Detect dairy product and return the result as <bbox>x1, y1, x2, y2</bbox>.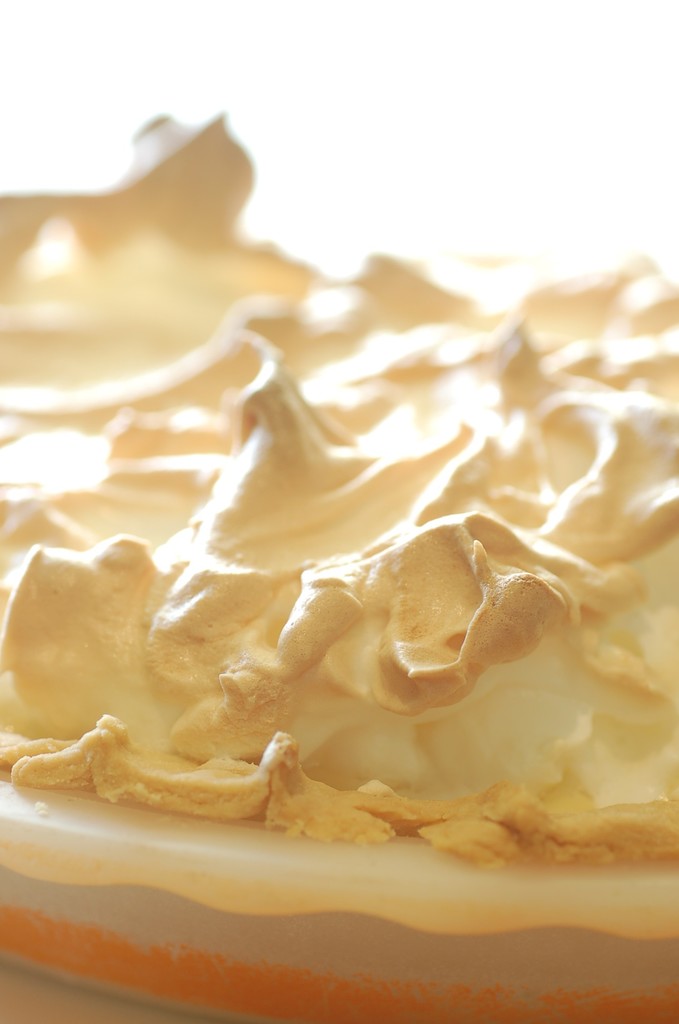
<bbox>0, 151, 678, 966</bbox>.
